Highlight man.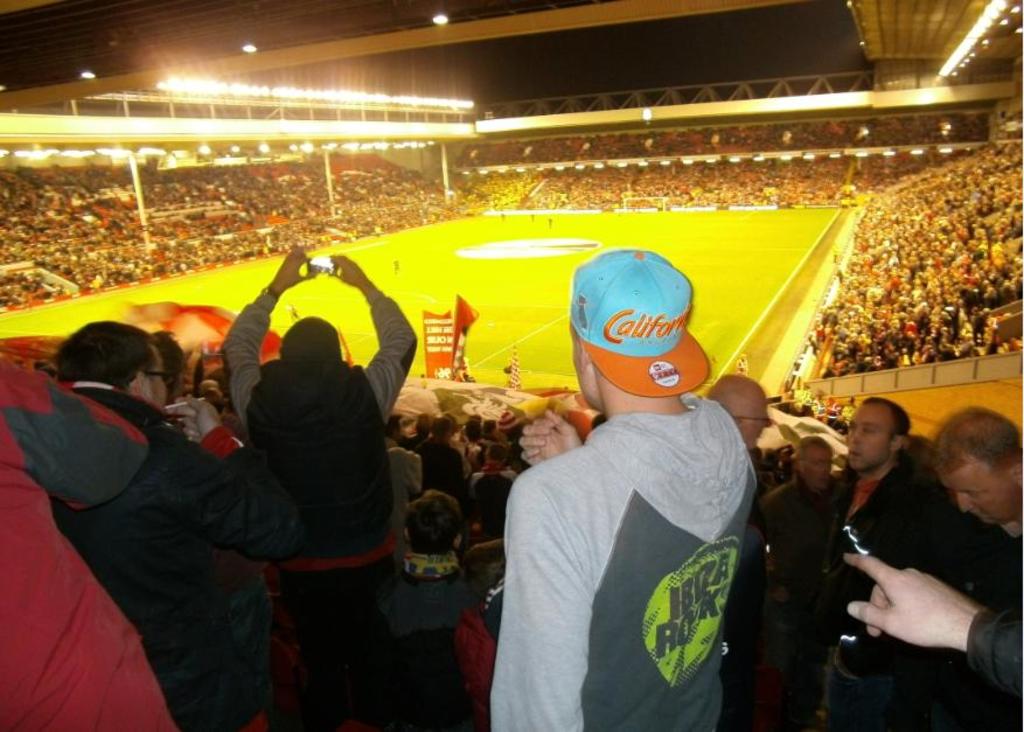
Highlighted region: 815:396:941:731.
